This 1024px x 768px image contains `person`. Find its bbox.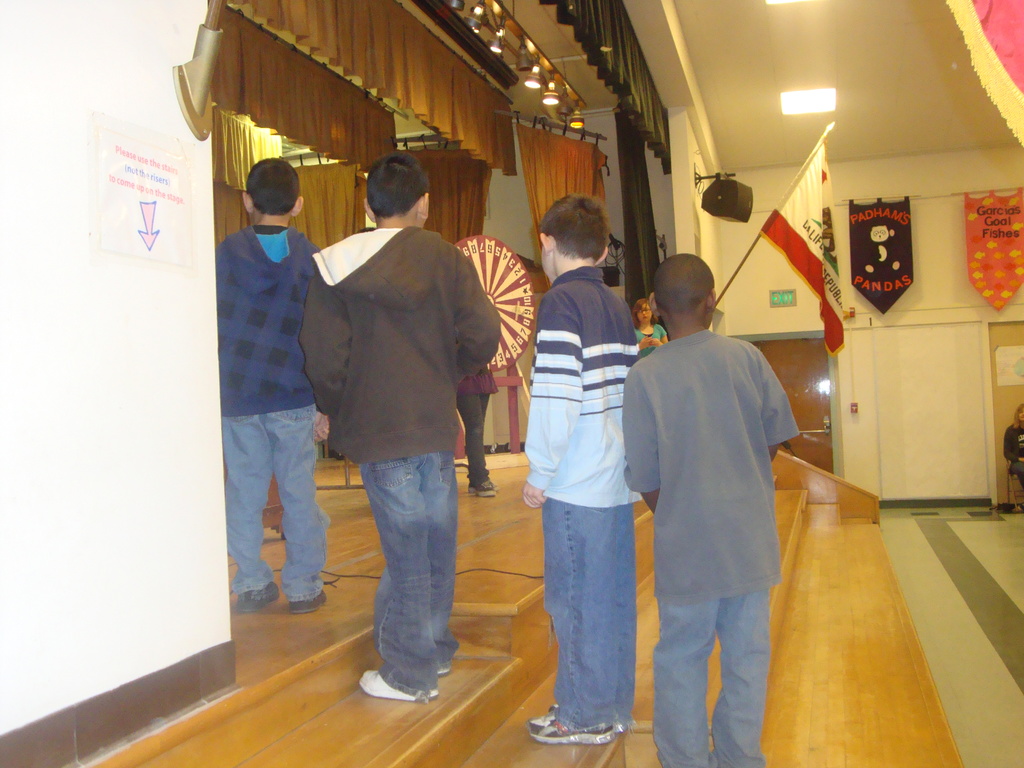
[left=633, top=296, right=668, bottom=357].
